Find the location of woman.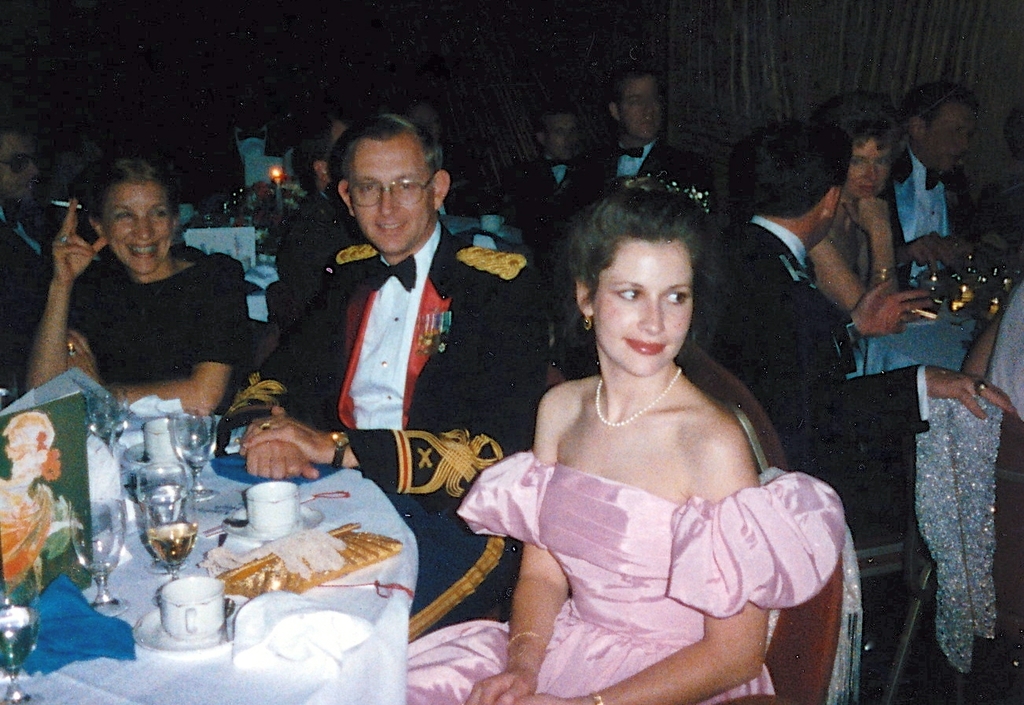
Location: (442,184,849,701).
